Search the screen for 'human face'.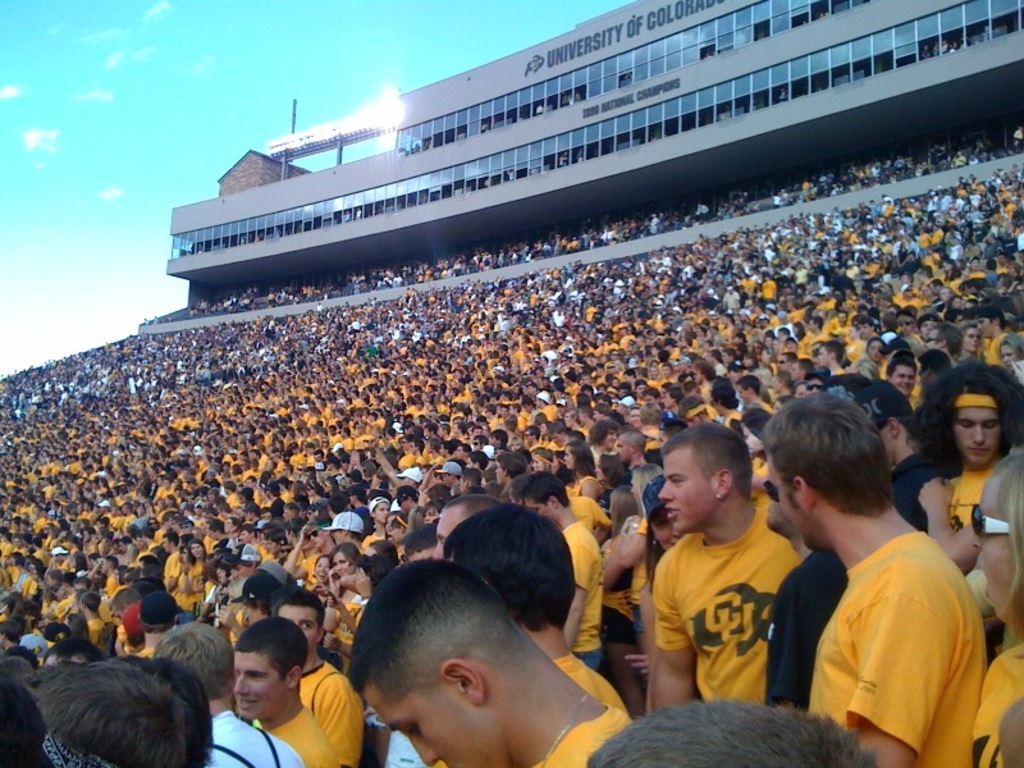
Found at bbox=(768, 454, 818, 545).
